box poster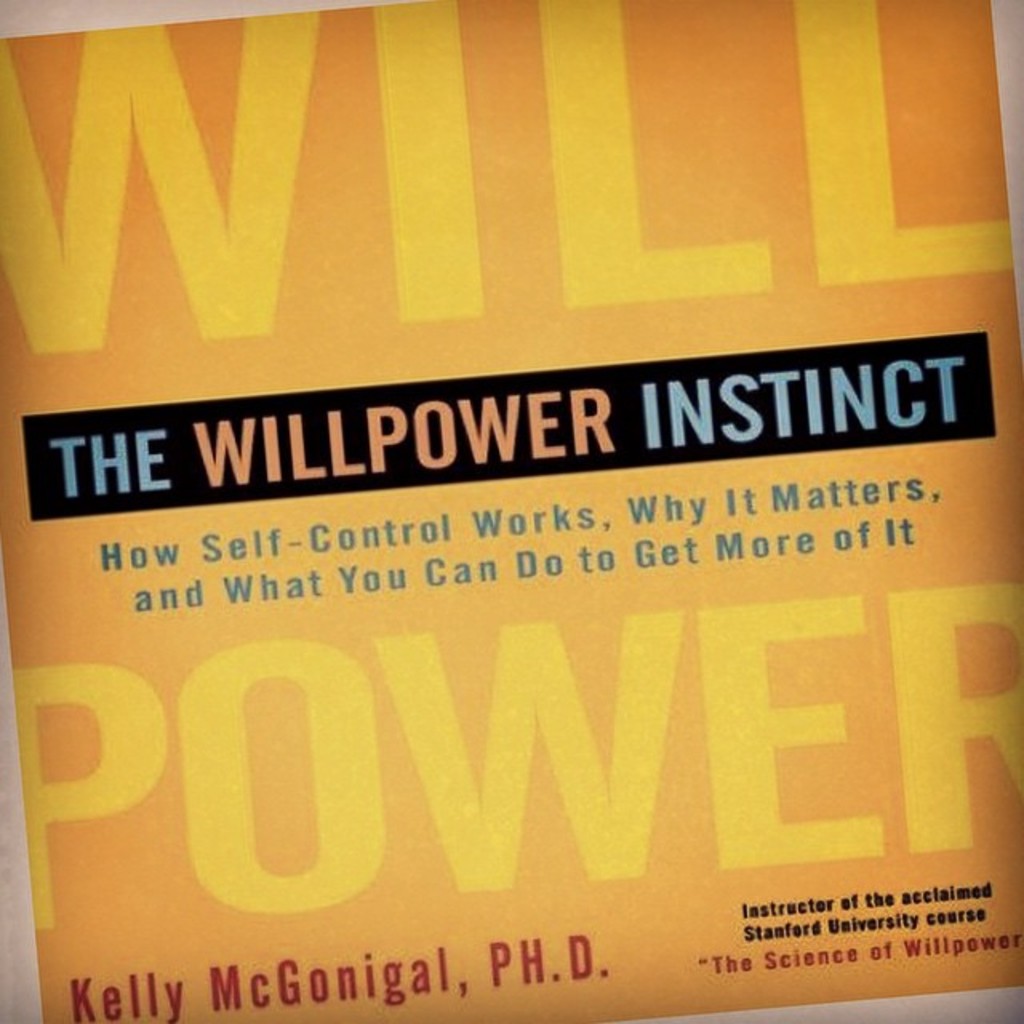
0, 0, 1022, 1022
